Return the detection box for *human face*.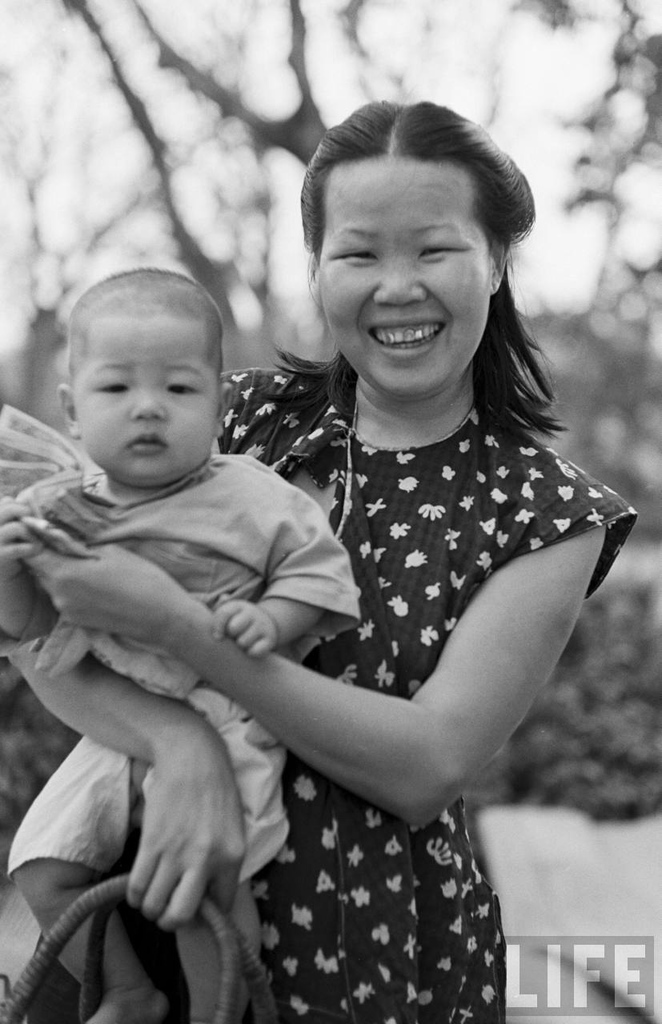
locate(75, 314, 214, 482).
